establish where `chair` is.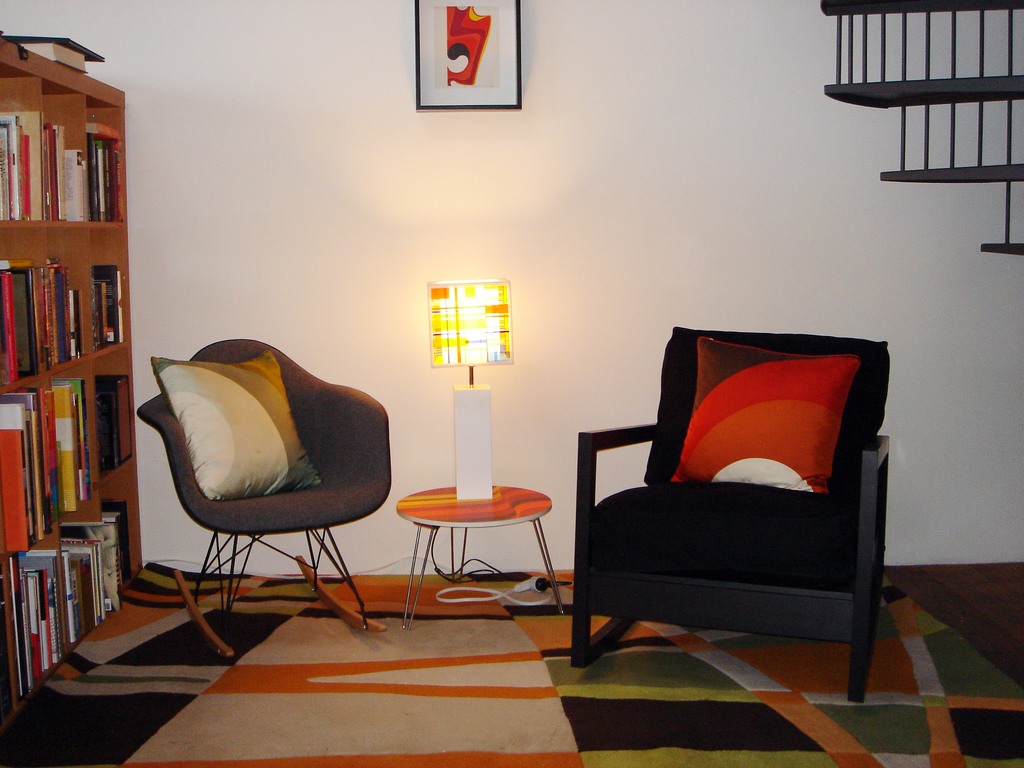
Established at bbox(570, 326, 890, 704).
